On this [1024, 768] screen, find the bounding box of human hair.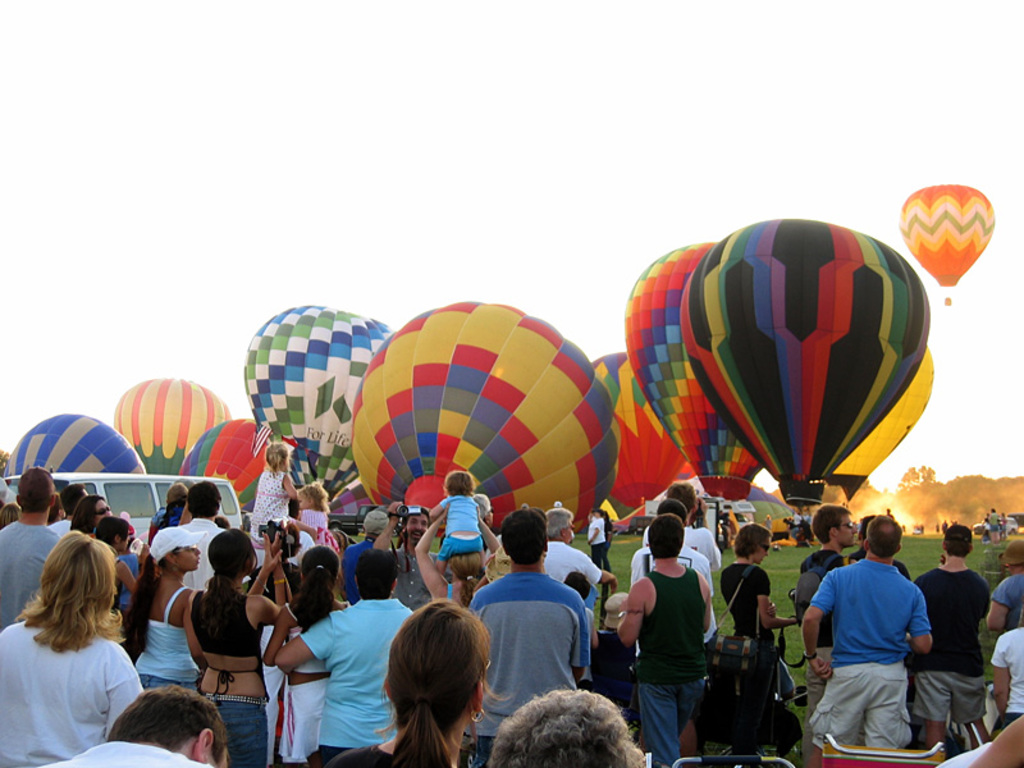
Bounding box: BBox(443, 470, 474, 495).
